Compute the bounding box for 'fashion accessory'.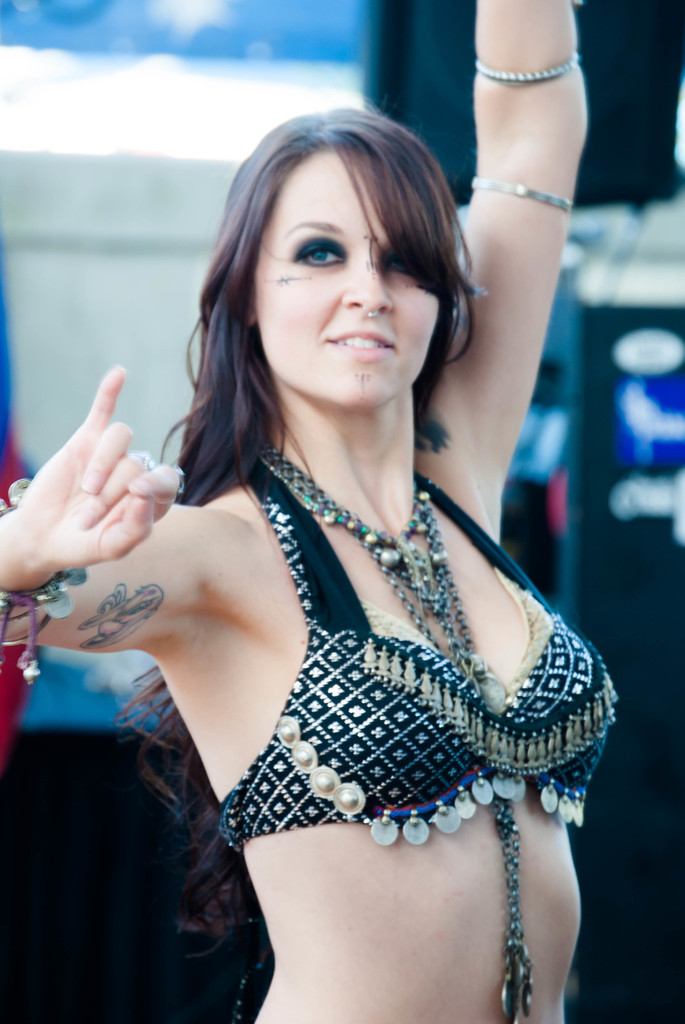
[left=469, top=47, right=583, bottom=85].
